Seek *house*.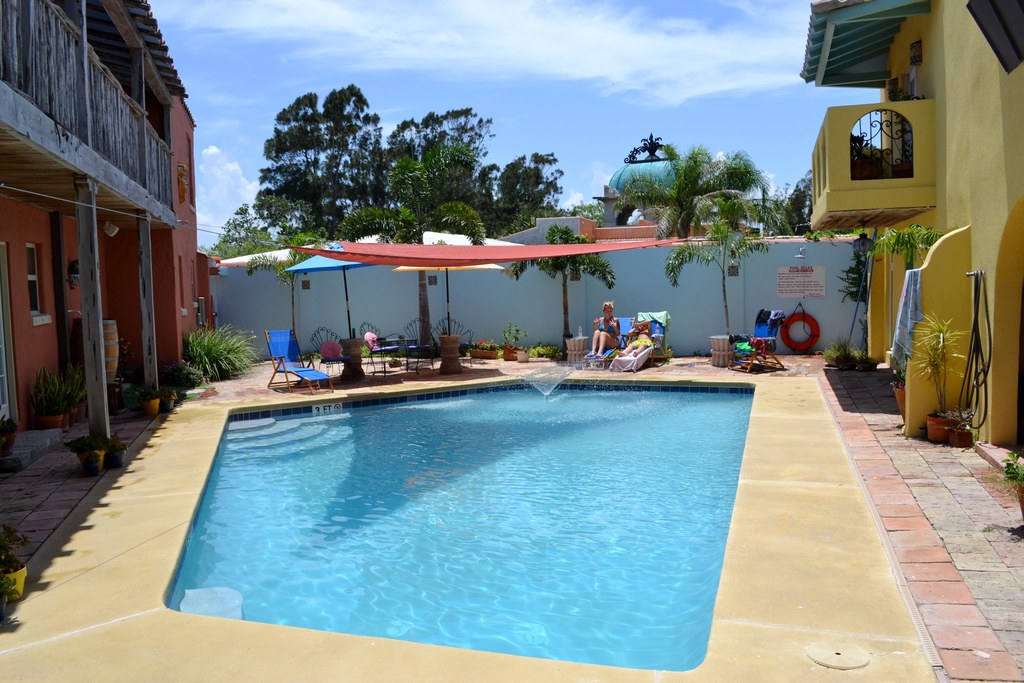
[x1=796, y1=1, x2=1023, y2=491].
